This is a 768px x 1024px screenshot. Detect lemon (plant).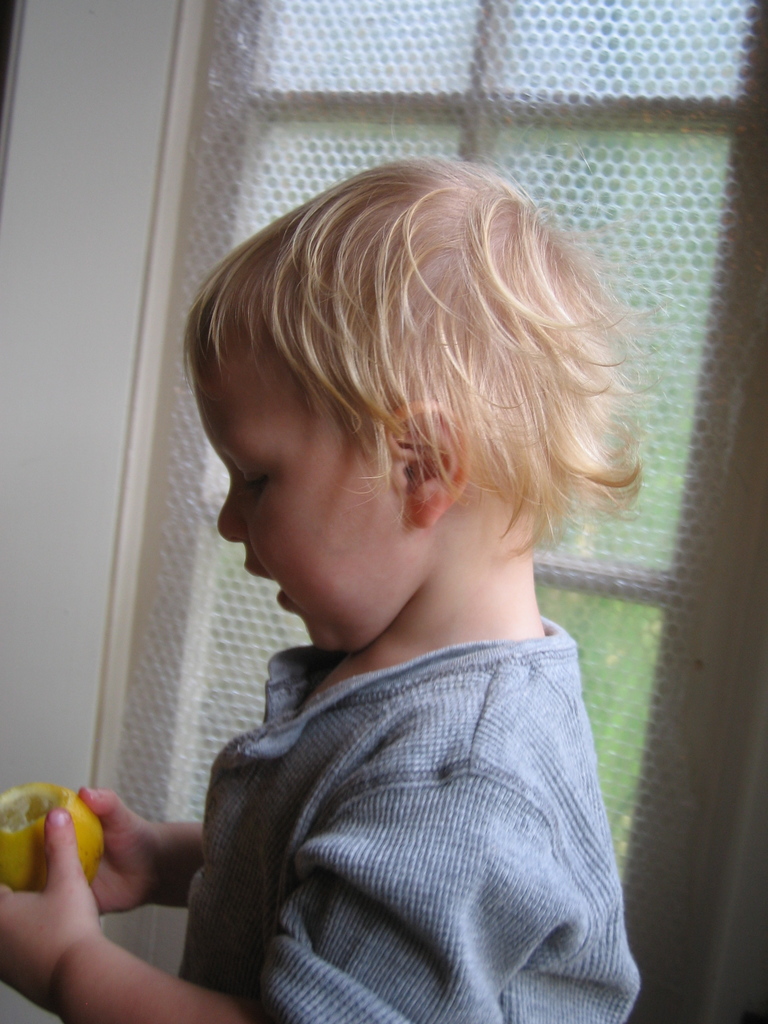
bbox(0, 781, 110, 888).
